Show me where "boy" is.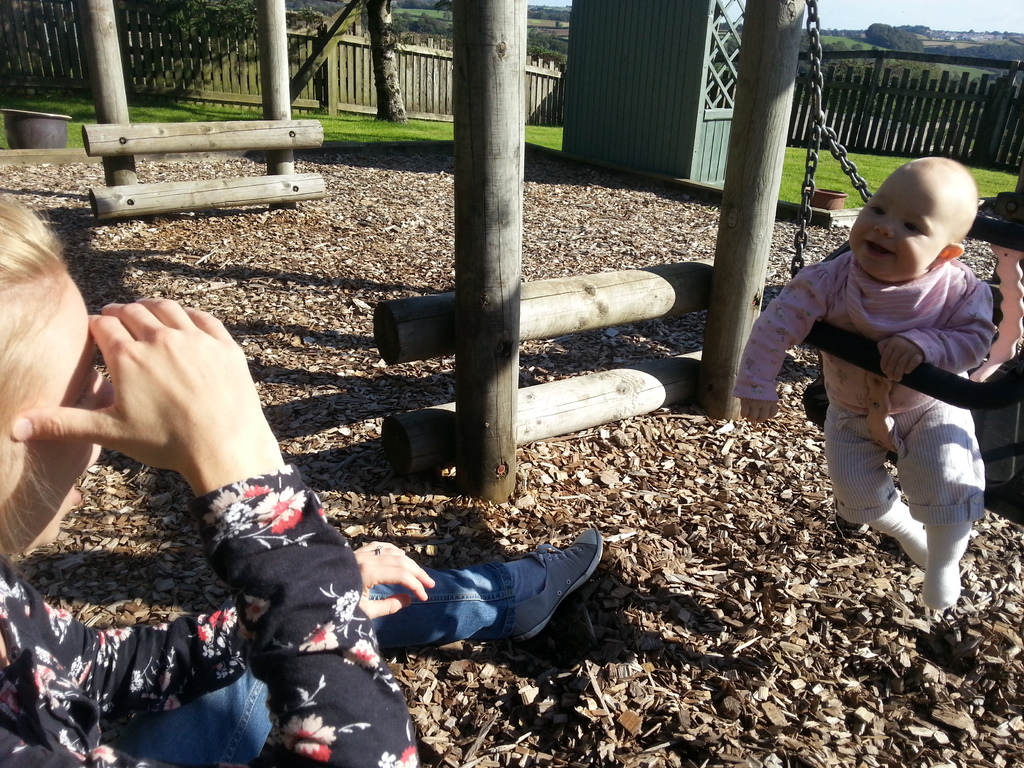
"boy" is at bbox=[732, 157, 992, 612].
